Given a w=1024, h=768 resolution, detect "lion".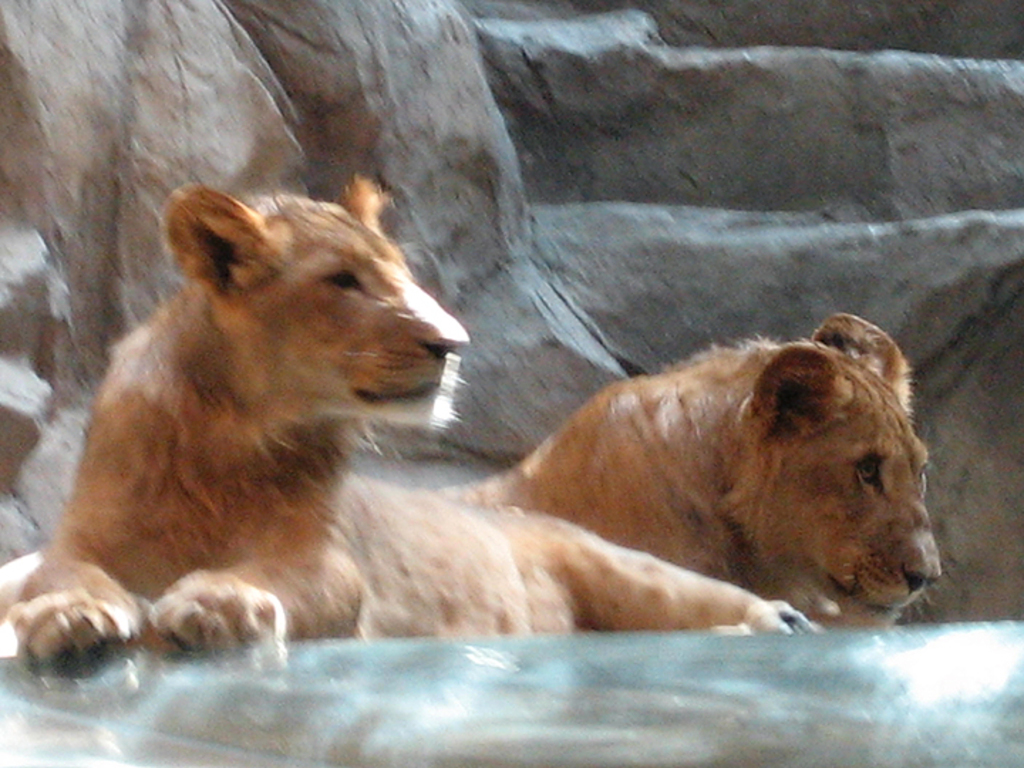
Rect(0, 175, 822, 664).
